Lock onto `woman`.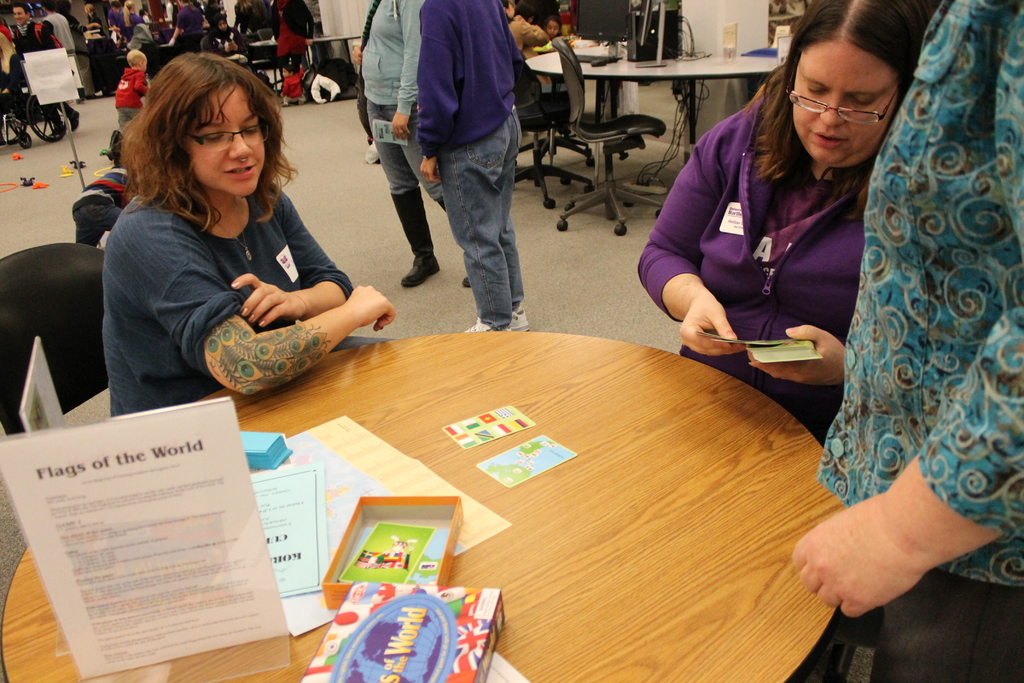
Locked: {"x1": 207, "y1": 13, "x2": 253, "y2": 72}.
